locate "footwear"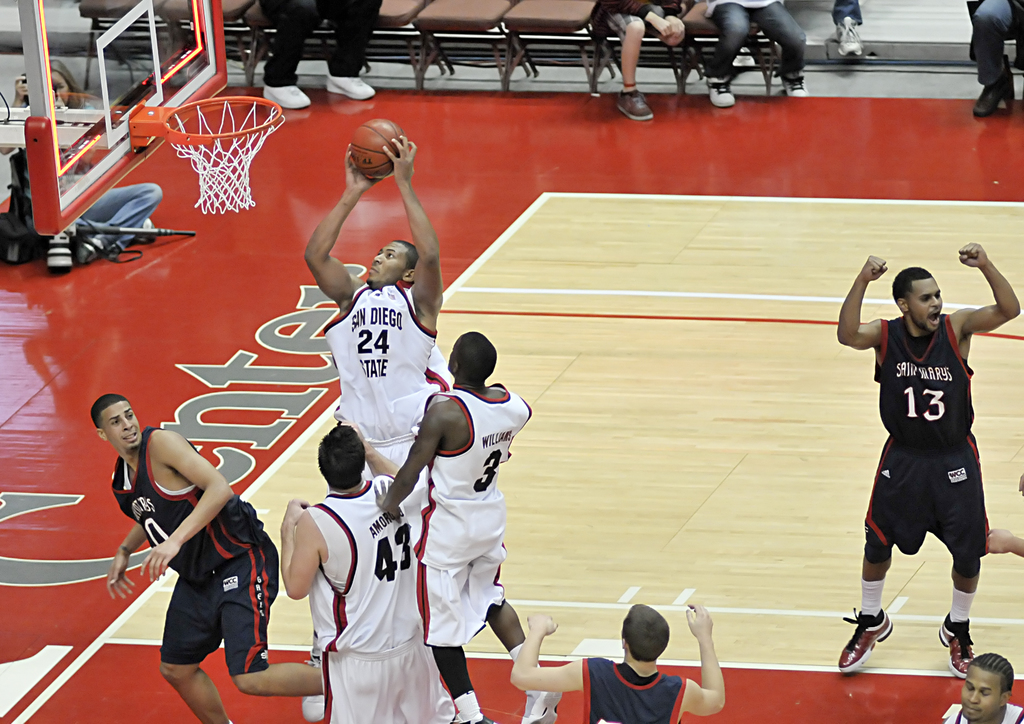
select_region(975, 72, 1005, 115)
